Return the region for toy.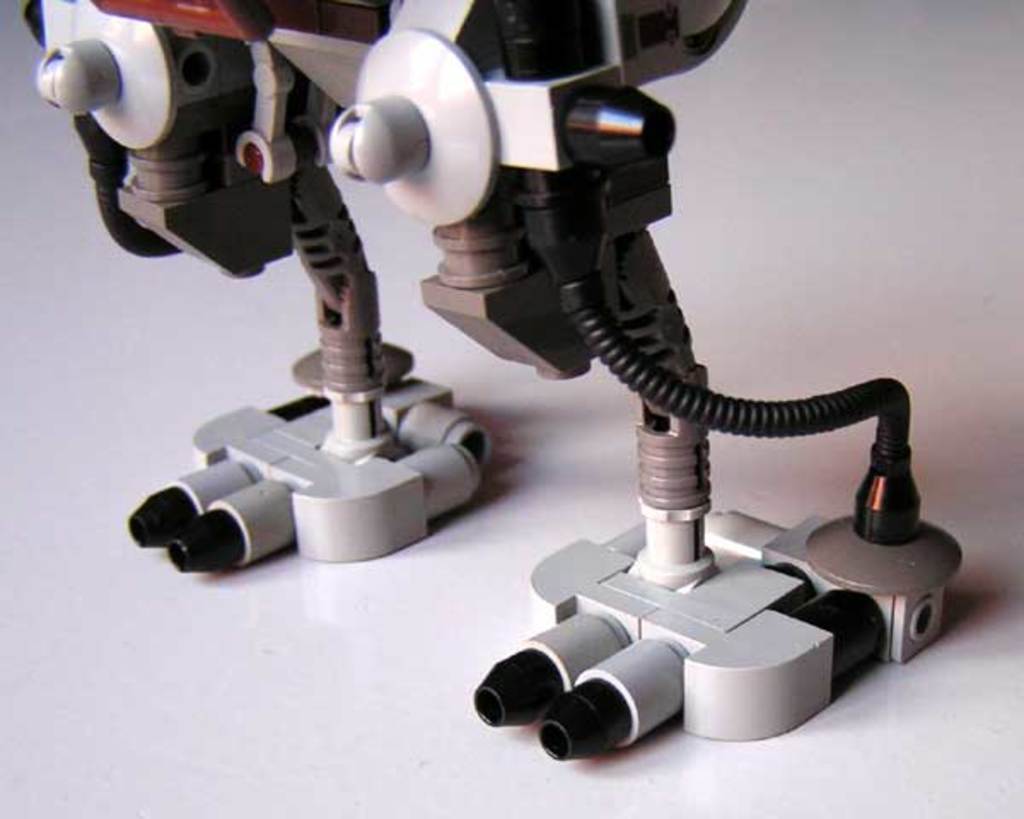
x1=89, y1=0, x2=939, y2=730.
